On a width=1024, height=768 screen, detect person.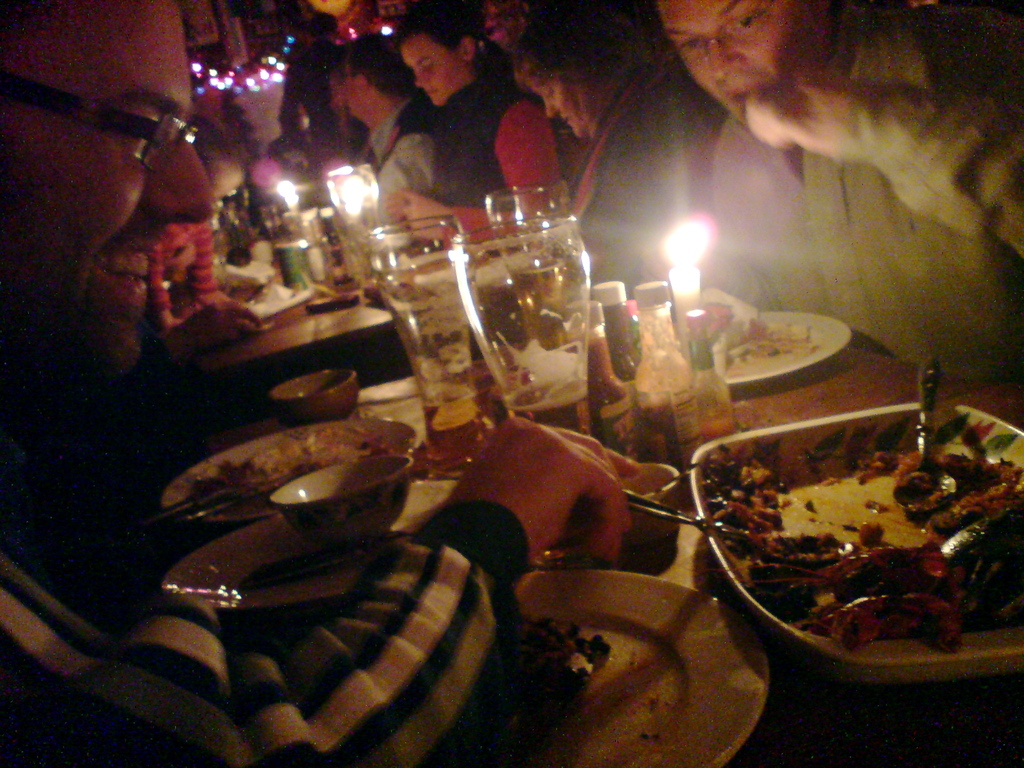
382 0 572 252.
